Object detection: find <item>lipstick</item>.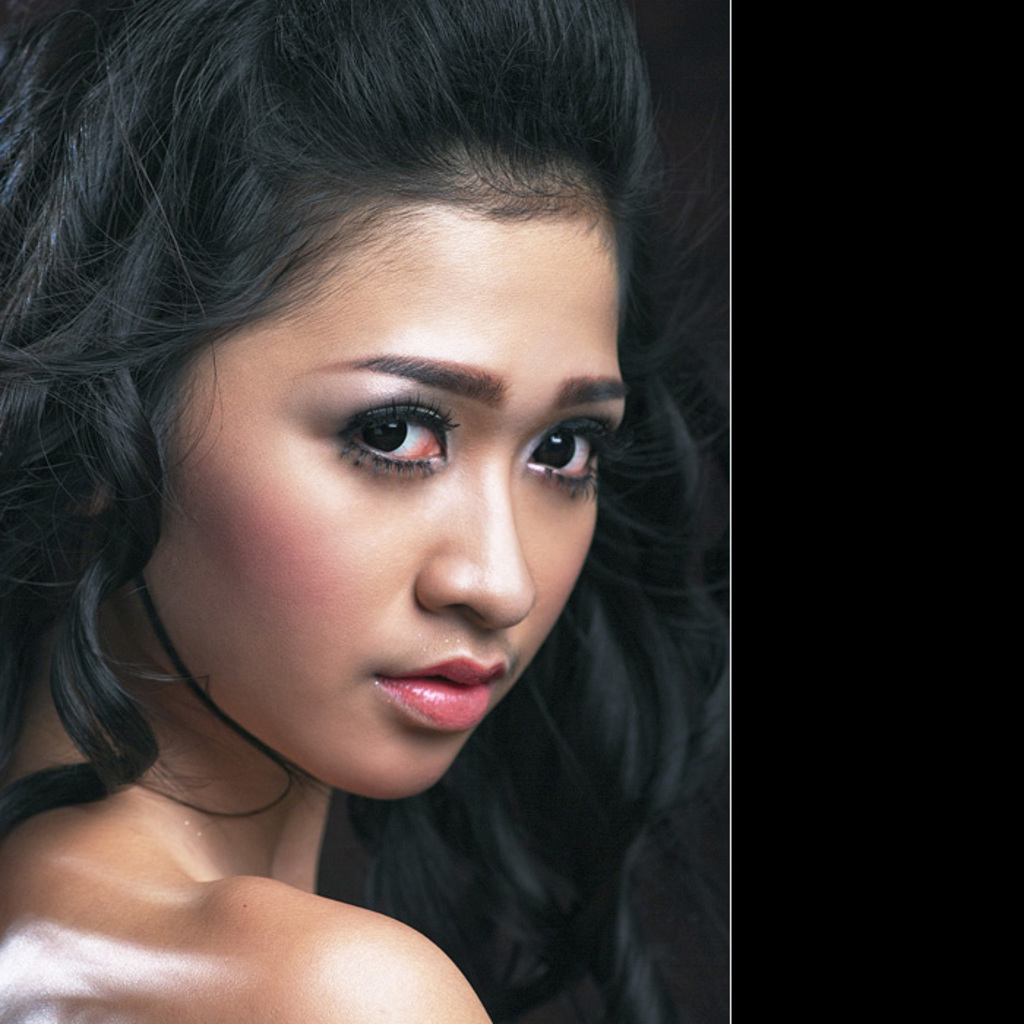
bbox(377, 655, 512, 731).
